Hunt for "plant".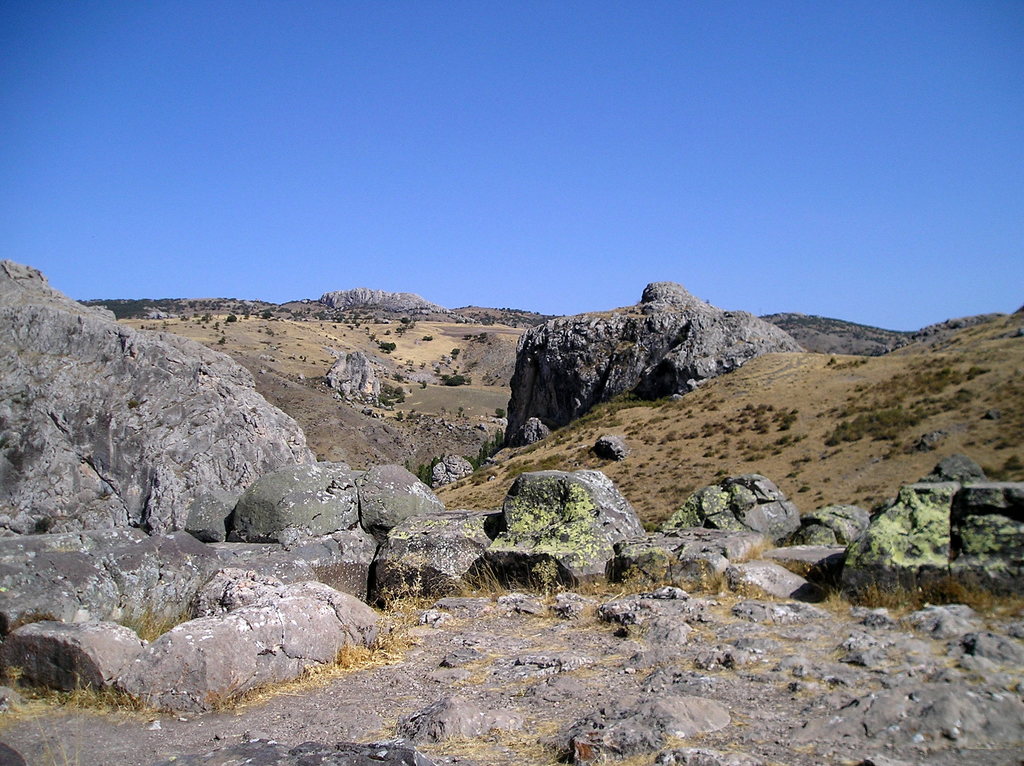
Hunted down at 532,559,549,600.
